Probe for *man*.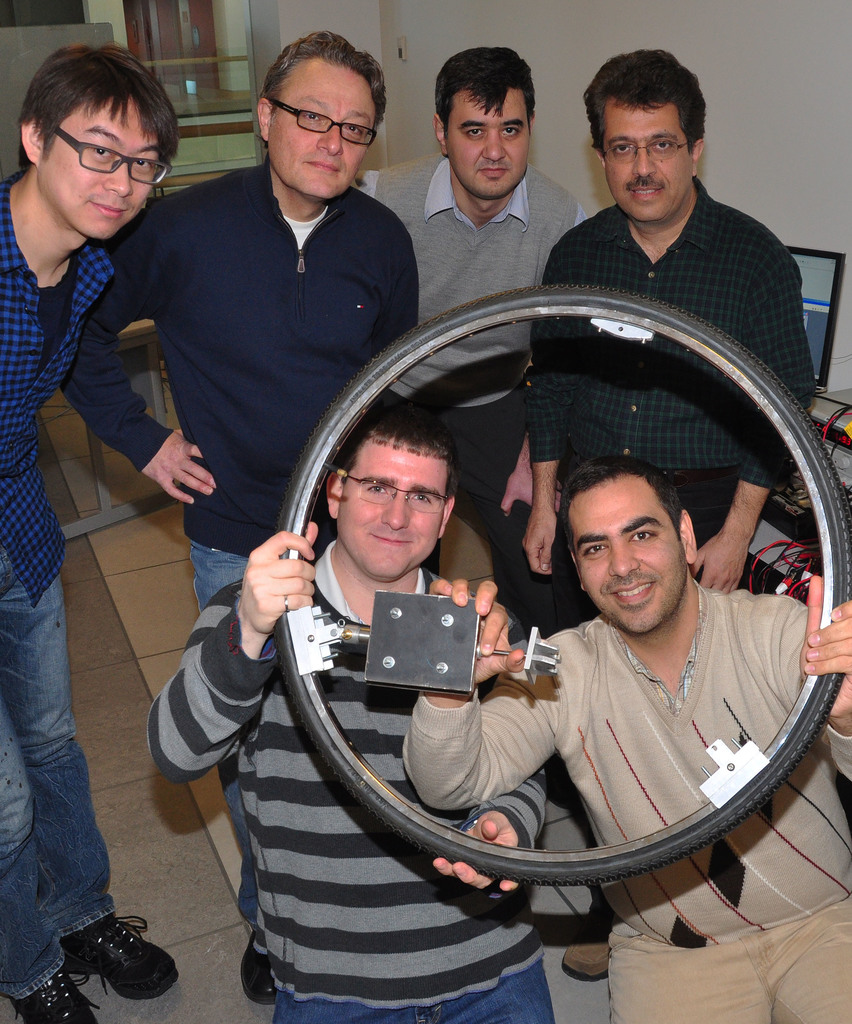
Probe result: pyautogui.locateOnScreen(357, 49, 591, 636).
